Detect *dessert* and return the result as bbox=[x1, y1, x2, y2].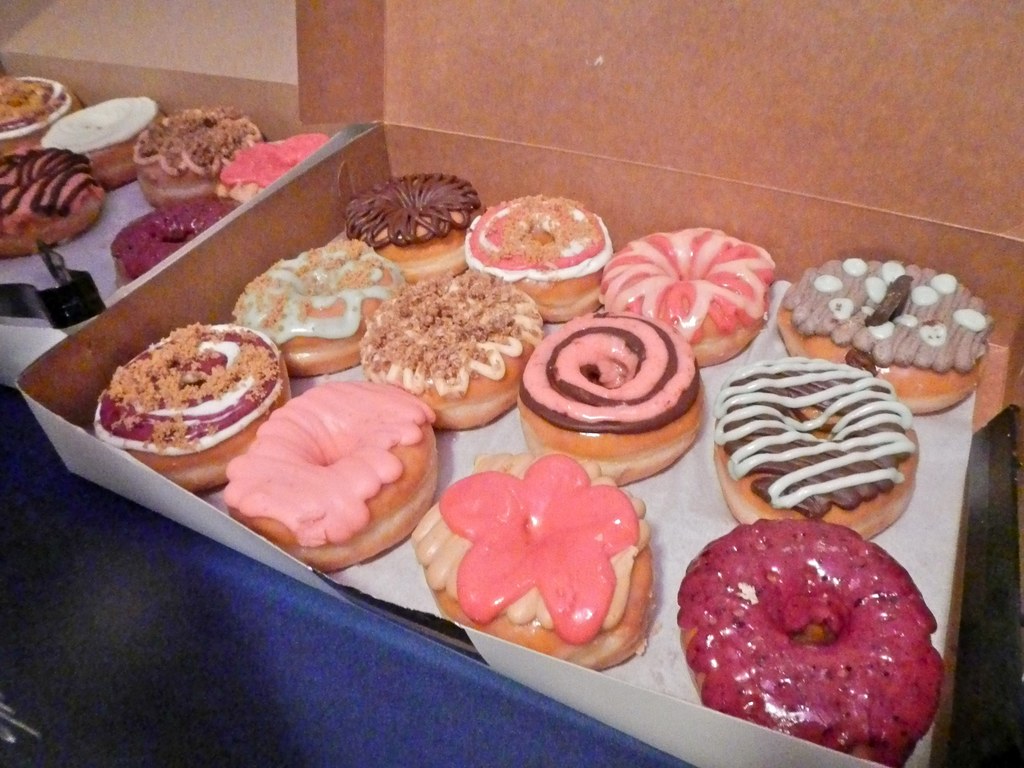
bbox=[225, 384, 439, 573].
